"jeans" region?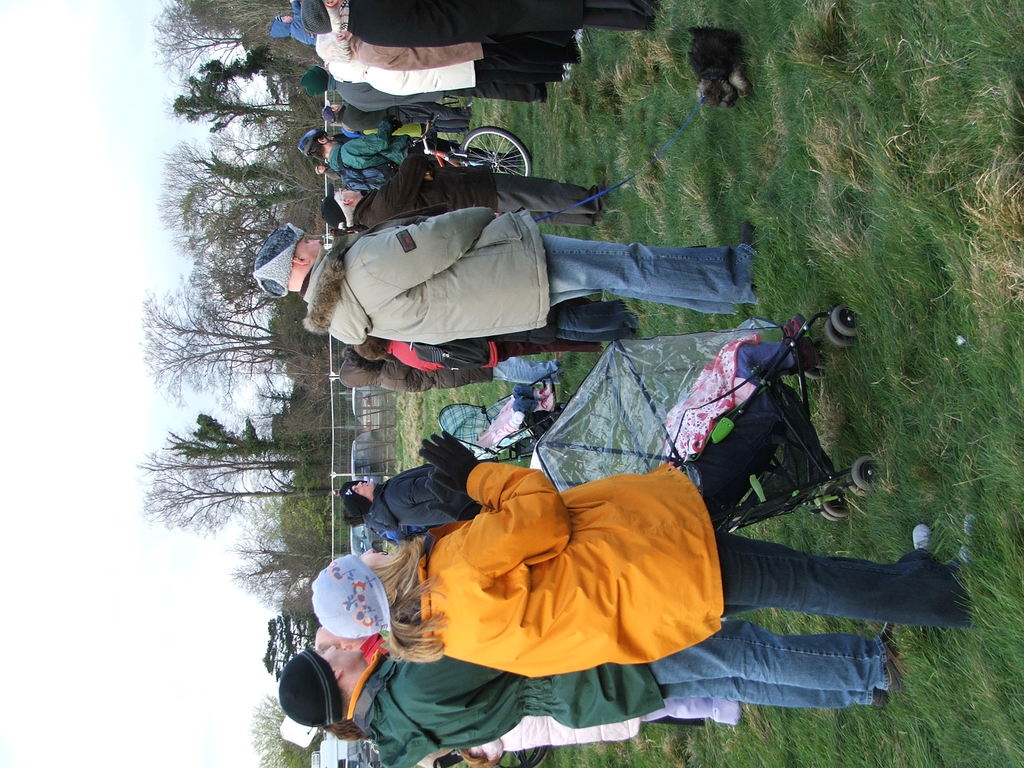
[x1=561, y1=324, x2=629, y2=341]
